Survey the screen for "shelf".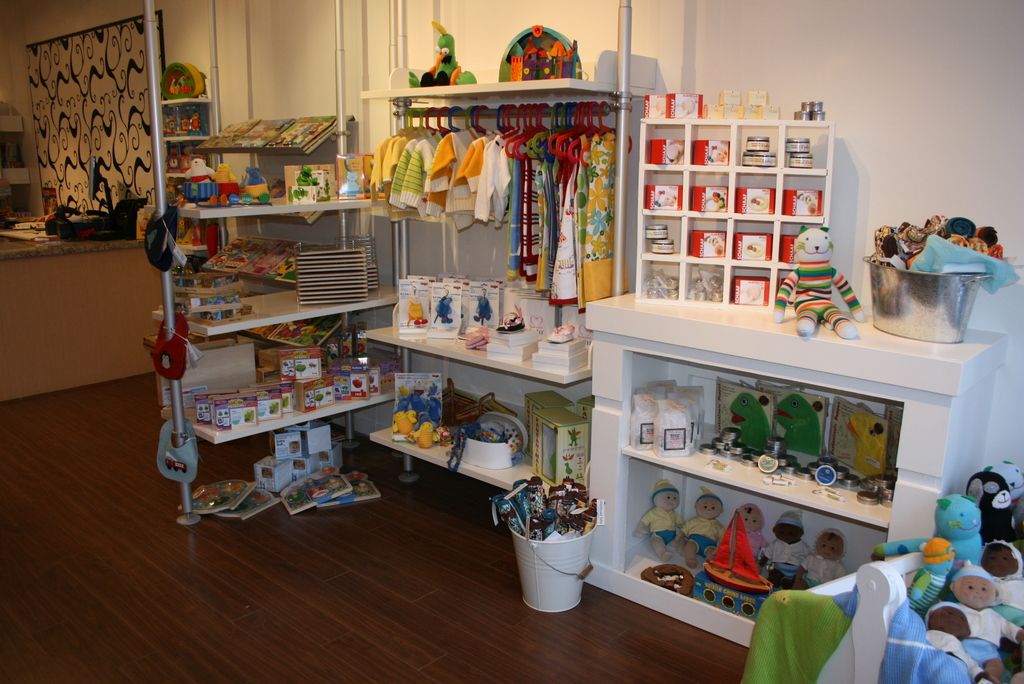
Survey found: detection(148, 195, 410, 482).
